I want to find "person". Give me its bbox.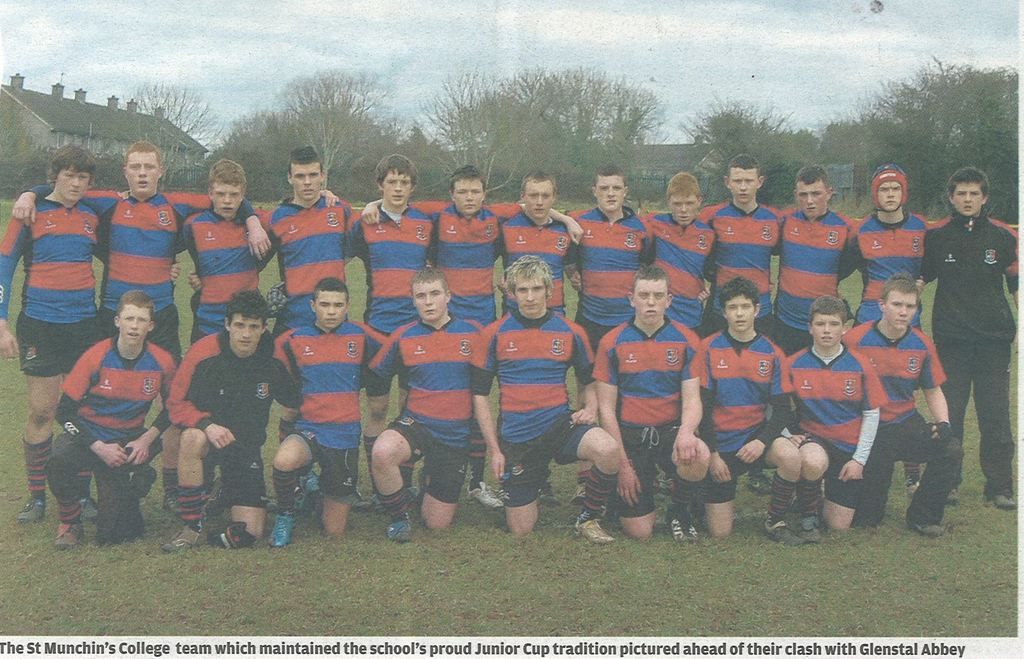
bbox=(686, 273, 797, 540).
